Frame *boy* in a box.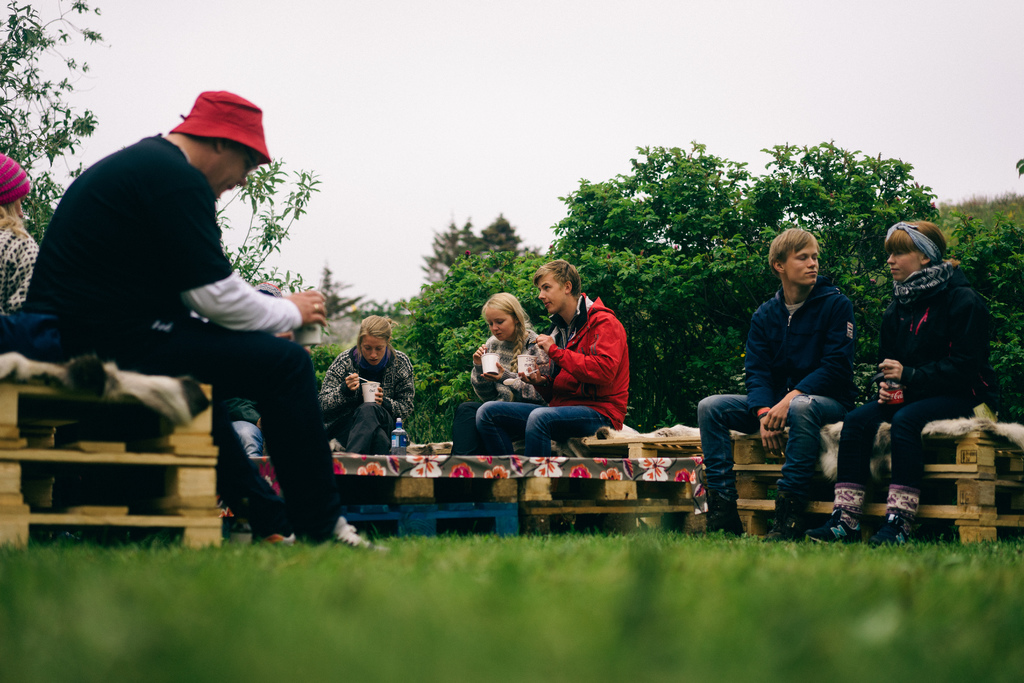
[x1=696, y1=223, x2=887, y2=537].
